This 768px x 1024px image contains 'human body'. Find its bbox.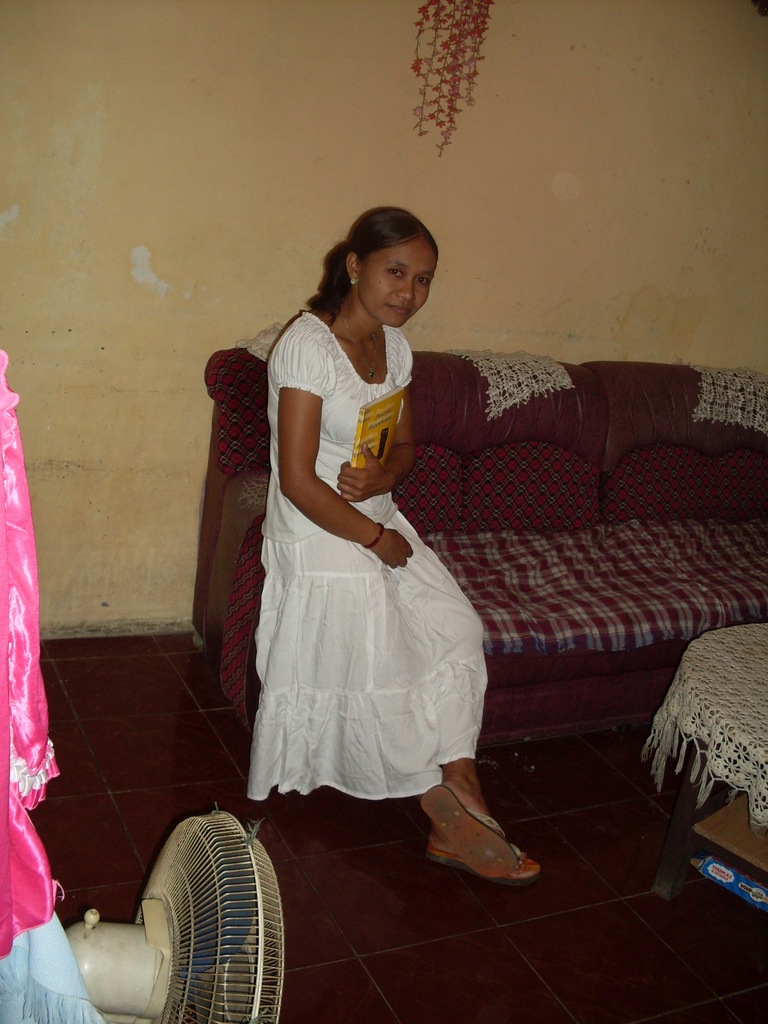
247:204:545:883.
